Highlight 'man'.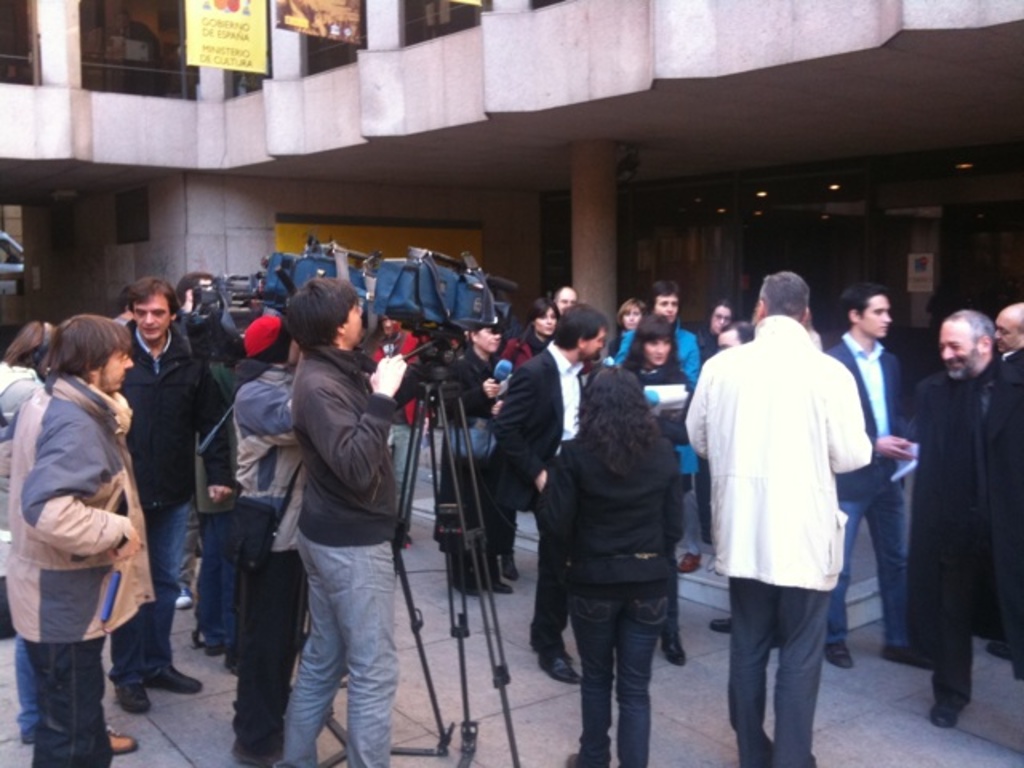
Highlighted region: box(693, 262, 893, 755).
